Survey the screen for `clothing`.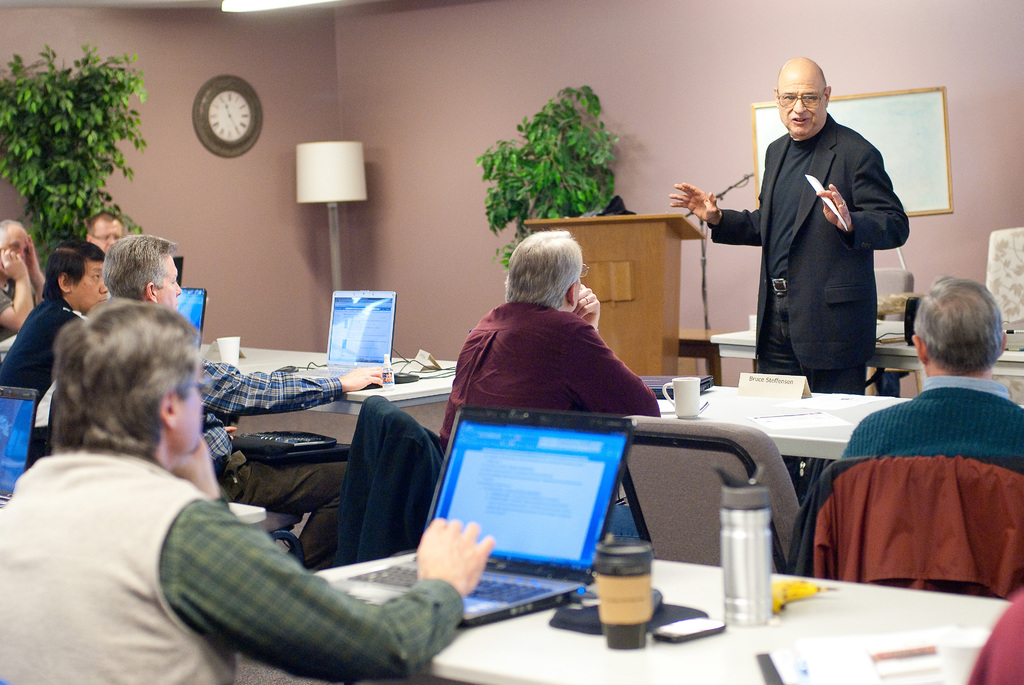
Survey found: 787, 432, 1023, 589.
